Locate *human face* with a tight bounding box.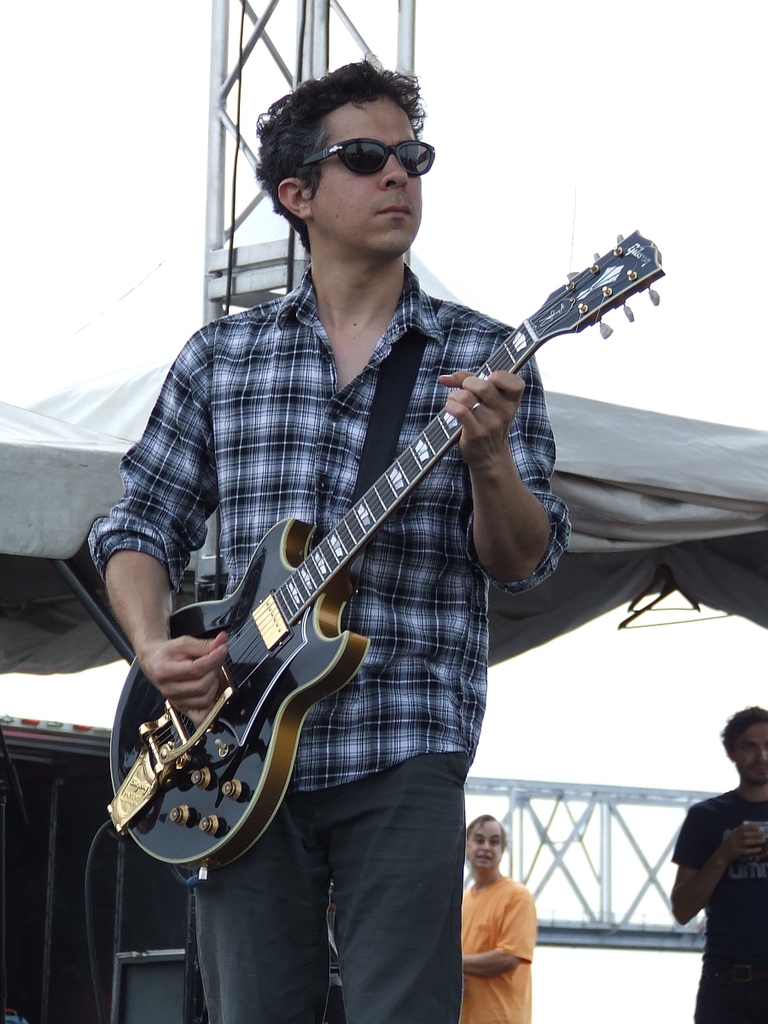
x1=468, y1=817, x2=506, y2=874.
